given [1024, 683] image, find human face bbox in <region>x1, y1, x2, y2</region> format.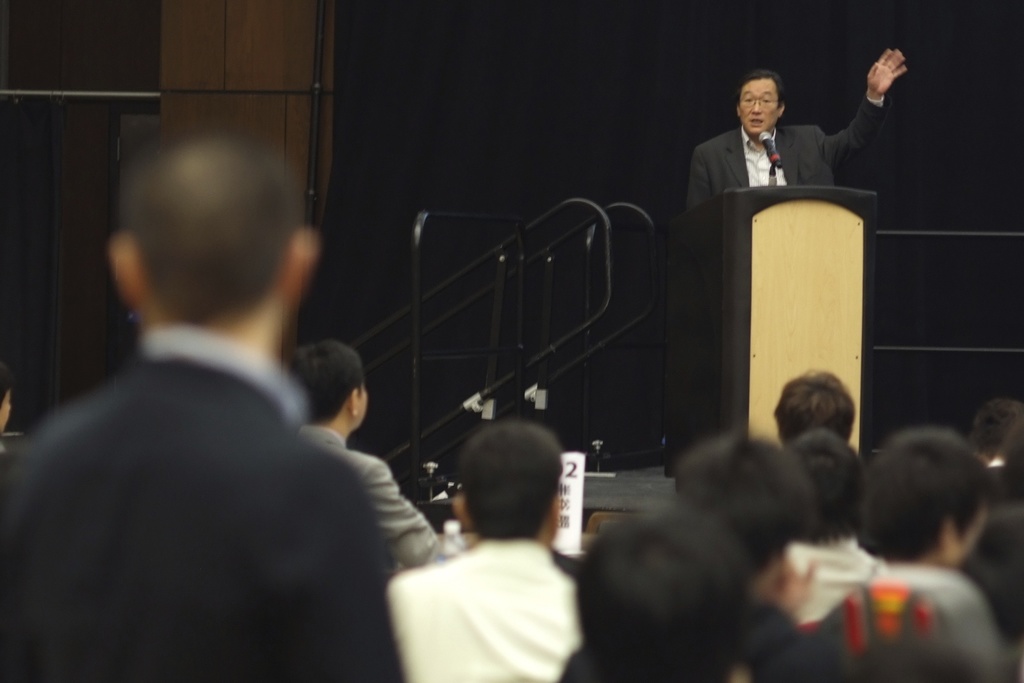
<region>350, 384, 370, 429</region>.
